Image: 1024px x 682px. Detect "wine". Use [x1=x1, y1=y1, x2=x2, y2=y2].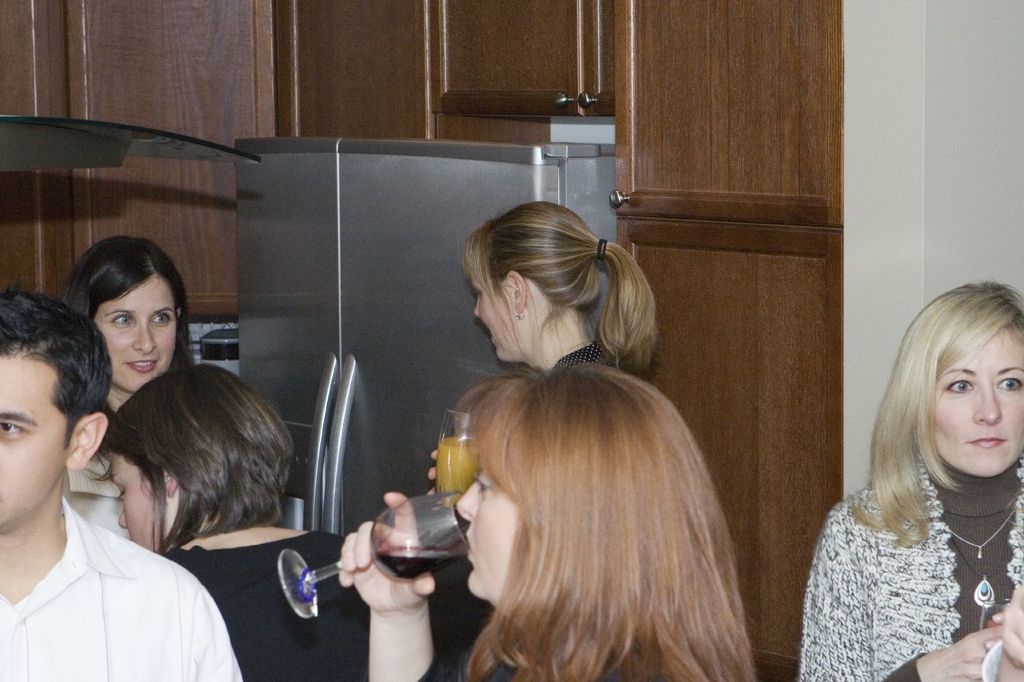
[x1=376, y1=542, x2=468, y2=580].
